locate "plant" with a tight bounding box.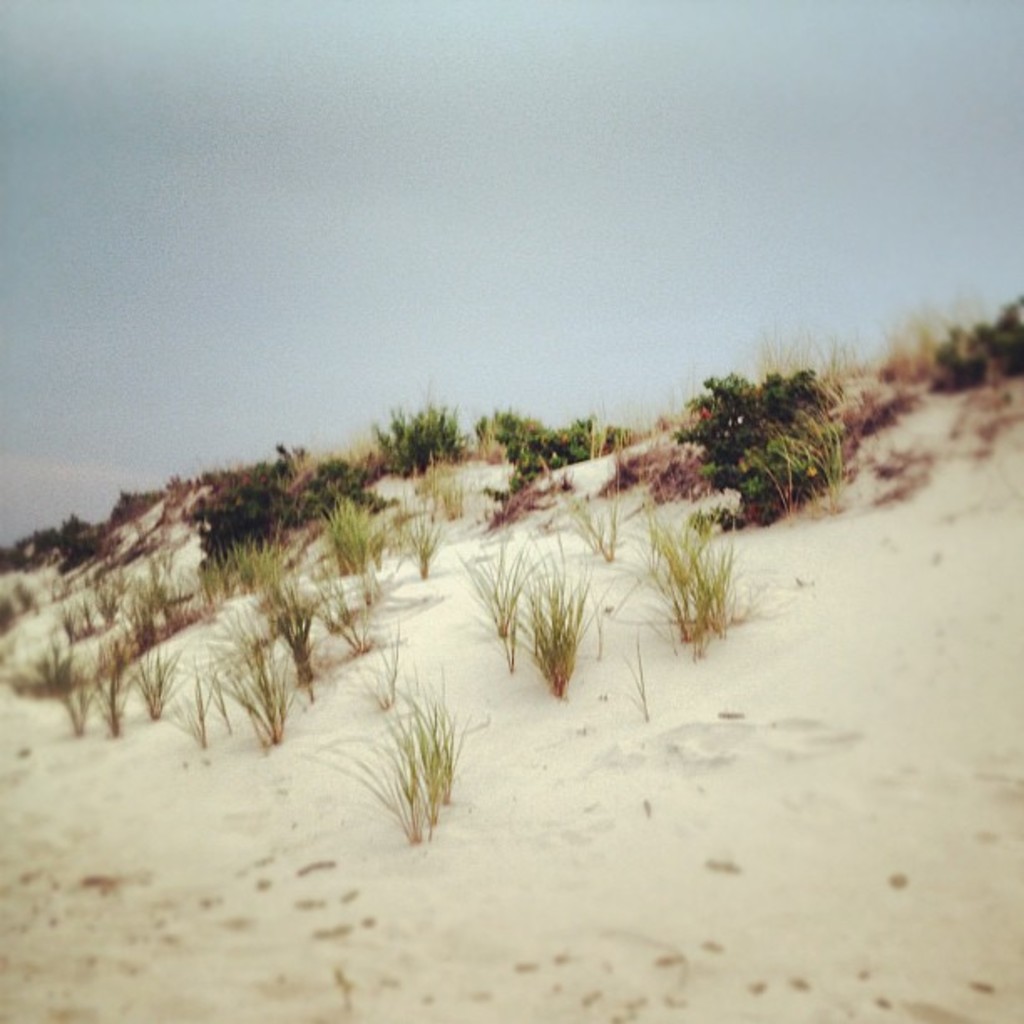
[left=266, top=582, right=331, bottom=686].
